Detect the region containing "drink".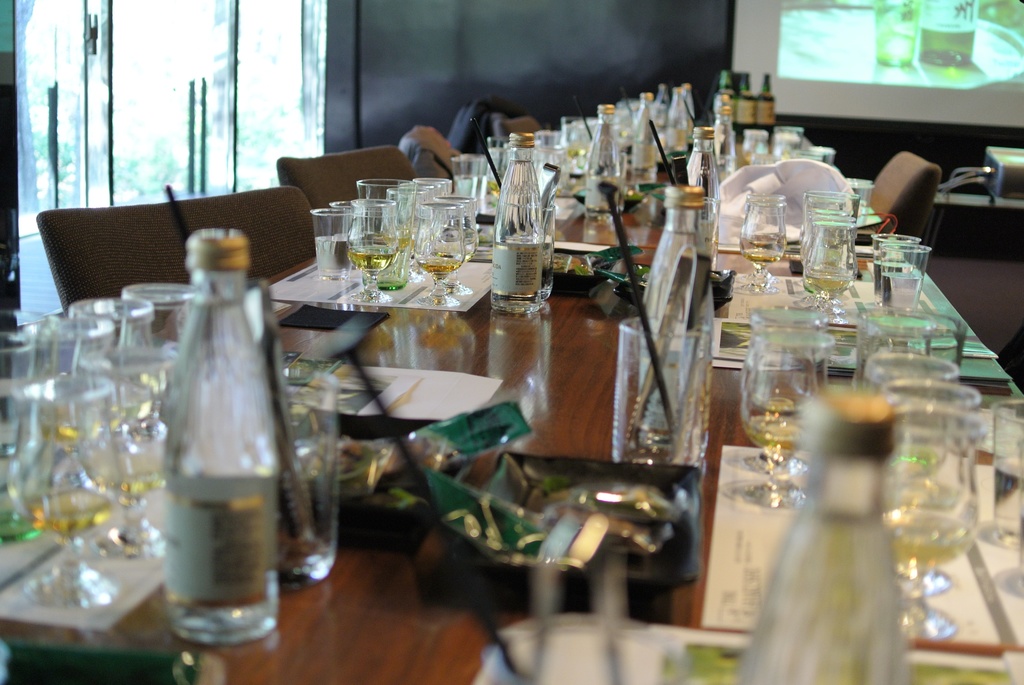
BBox(687, 127, 720, 267).
